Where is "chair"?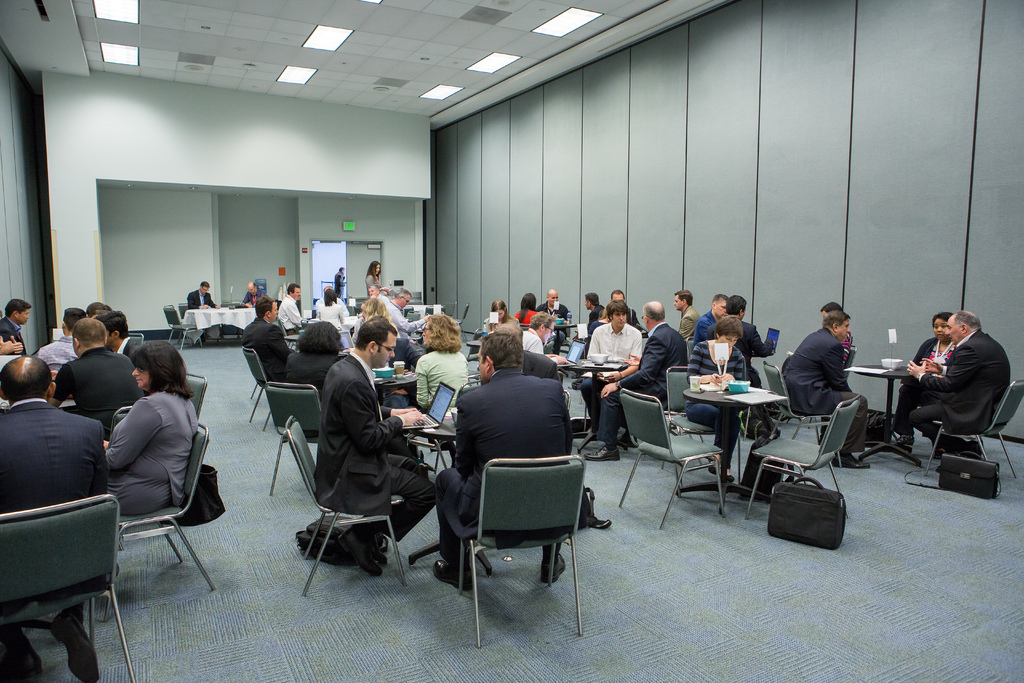
{"left": 610, "top": 388, "right": 732, "bottom": 523}.
